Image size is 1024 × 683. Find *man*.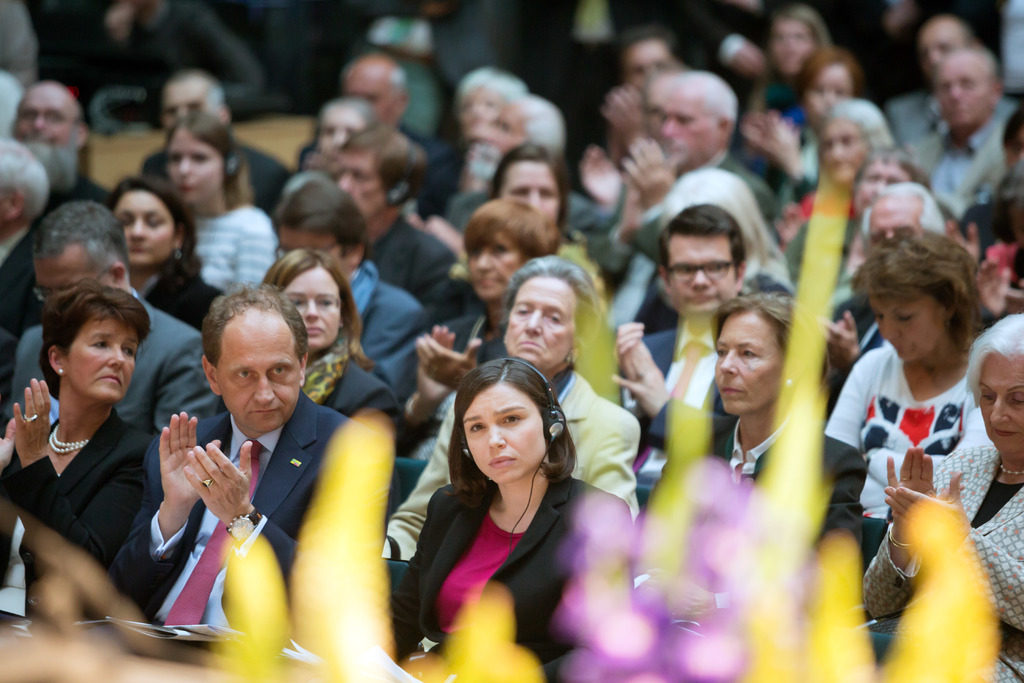
[881,9,977,152].
